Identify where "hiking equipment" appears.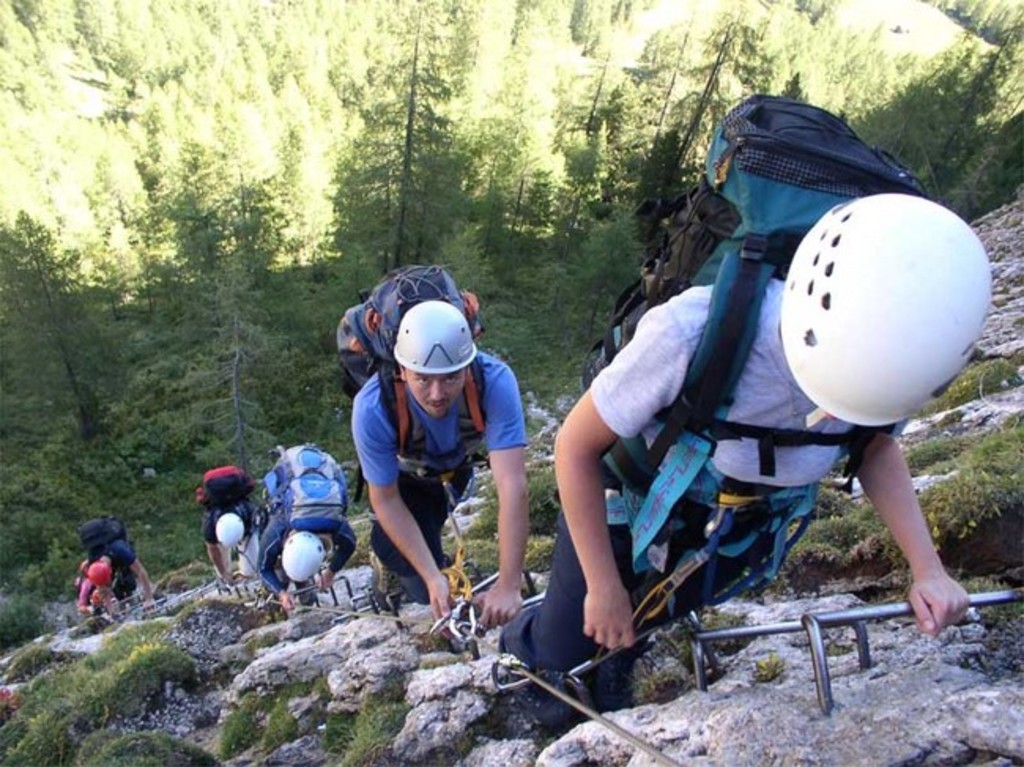
Appears at 277, 531, 328, 584.
